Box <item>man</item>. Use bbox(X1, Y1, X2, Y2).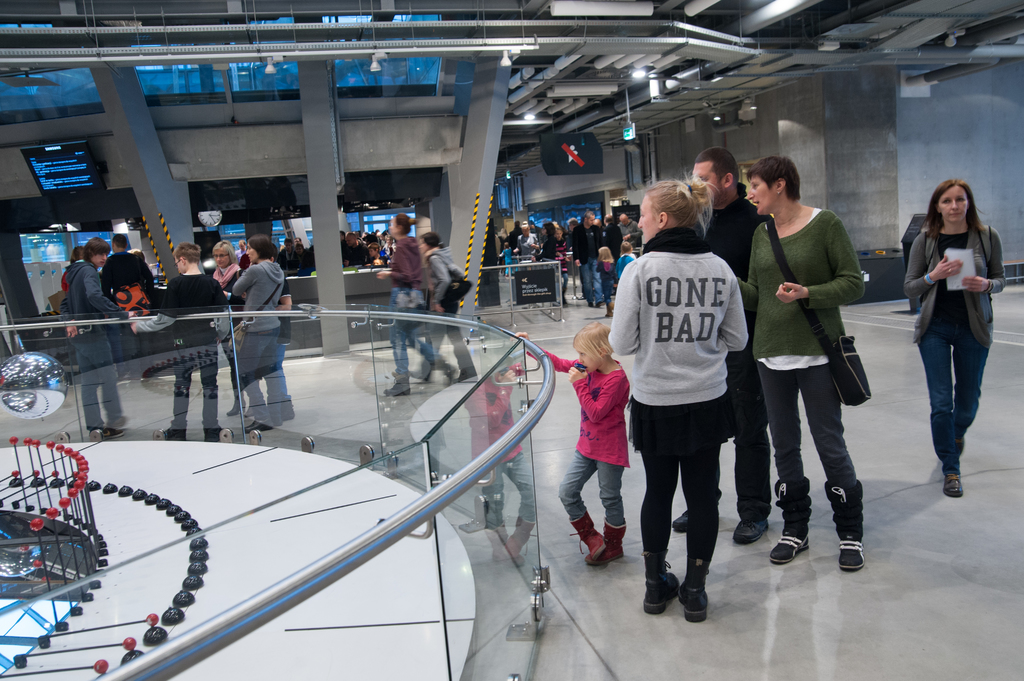
bbox(58, 235, 135, 441).
